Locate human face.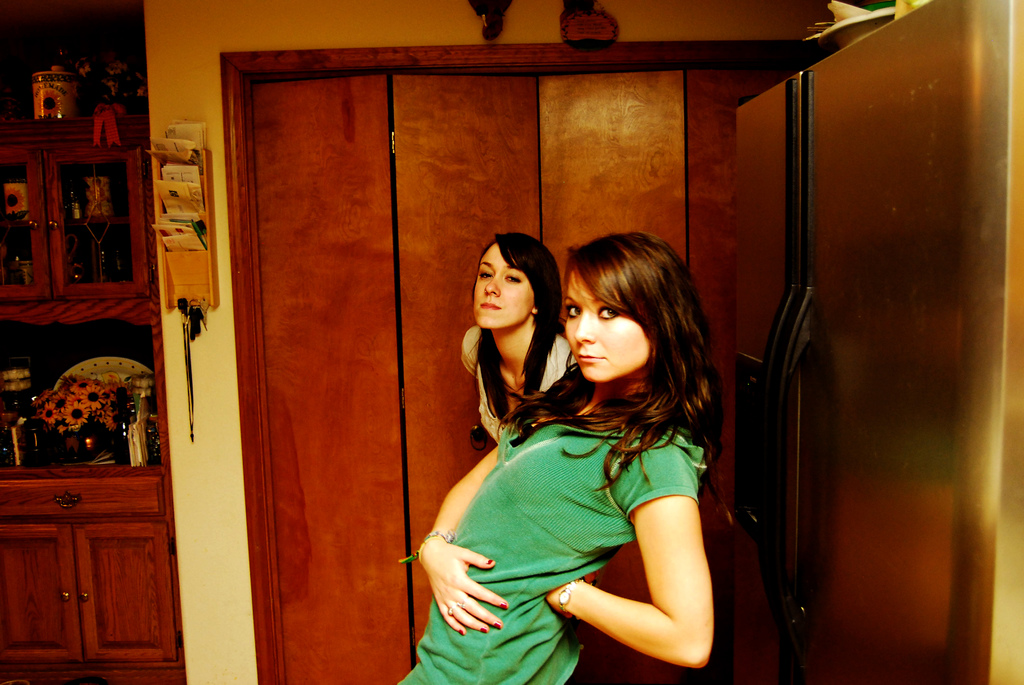
Bounding box: {"x1": 474, "y1": 238, "x2": 536, "y2": 336}.
